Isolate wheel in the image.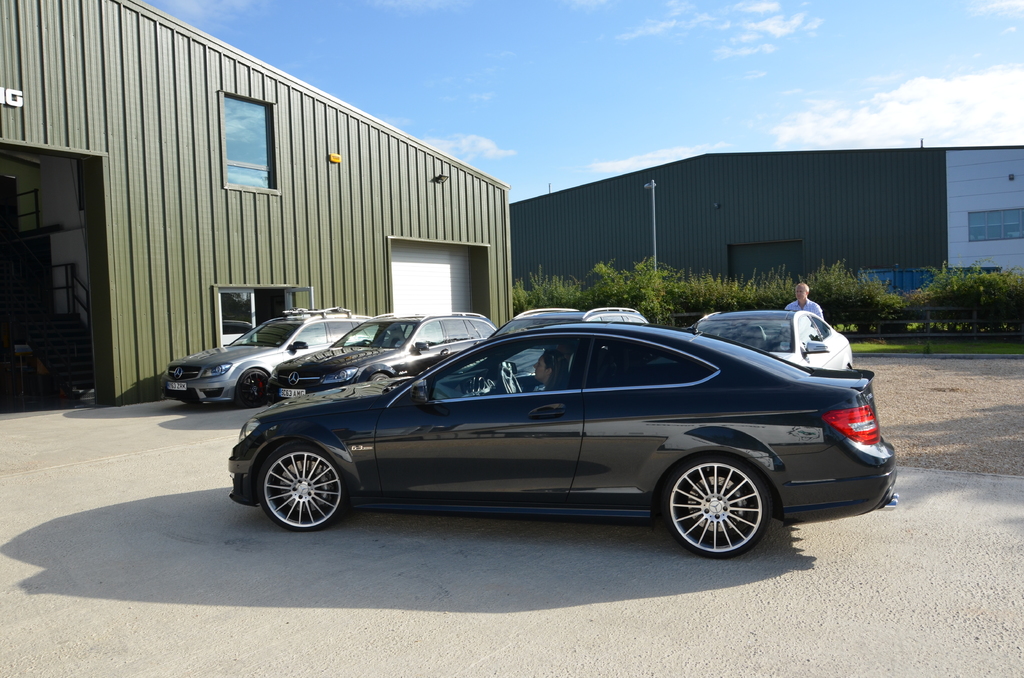
Isolated region: (x1=360, y1=337, x2=374, y2=345).
